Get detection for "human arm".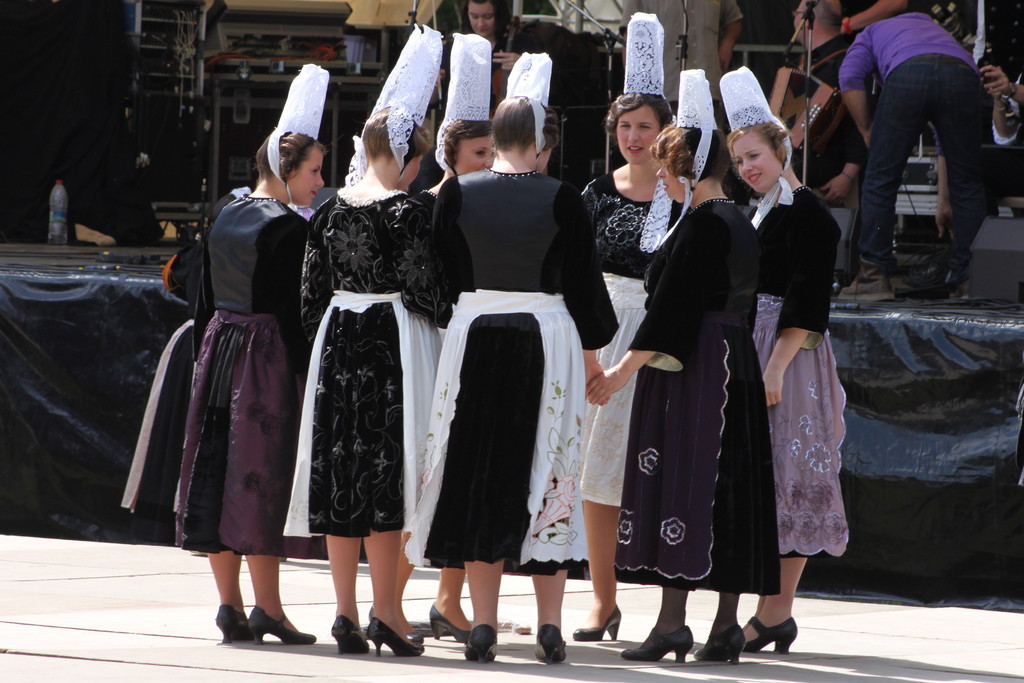
Detection: <box>992,62,1023,104</box>.
